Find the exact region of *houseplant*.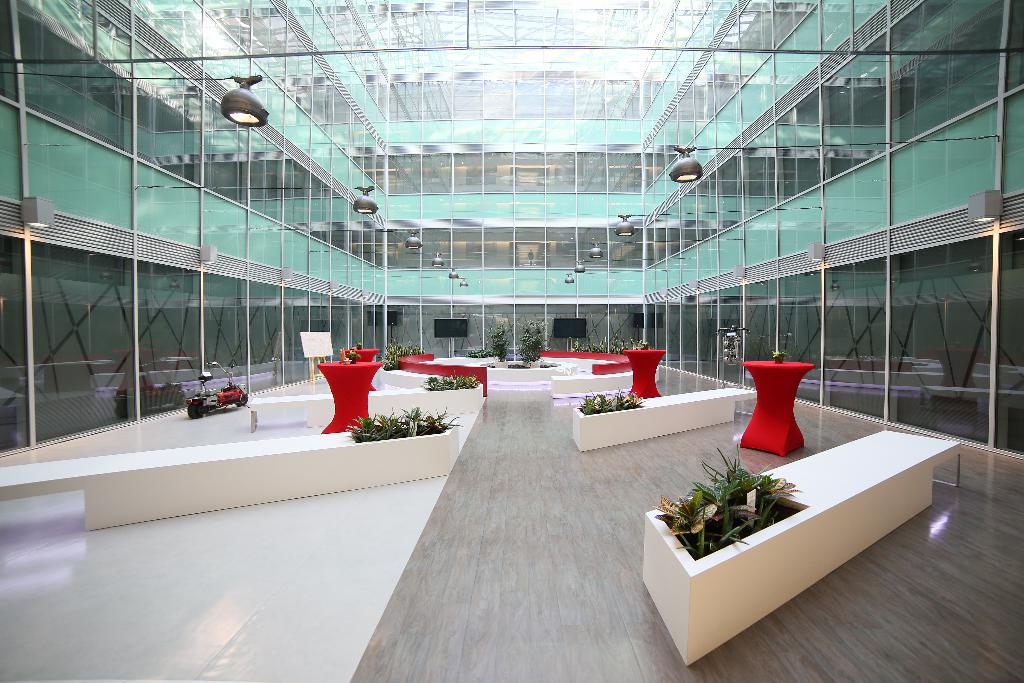
Exact region: detection(316, 350, 379, 437).
